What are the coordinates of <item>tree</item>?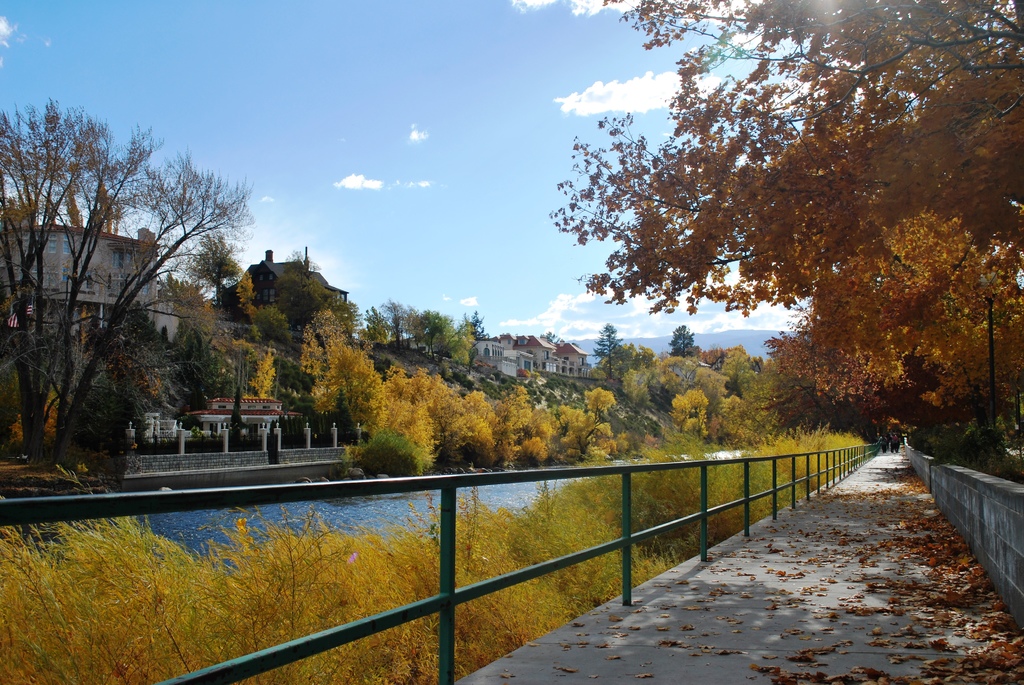
(x1=386, y1=370, x2=461, y2=438).
